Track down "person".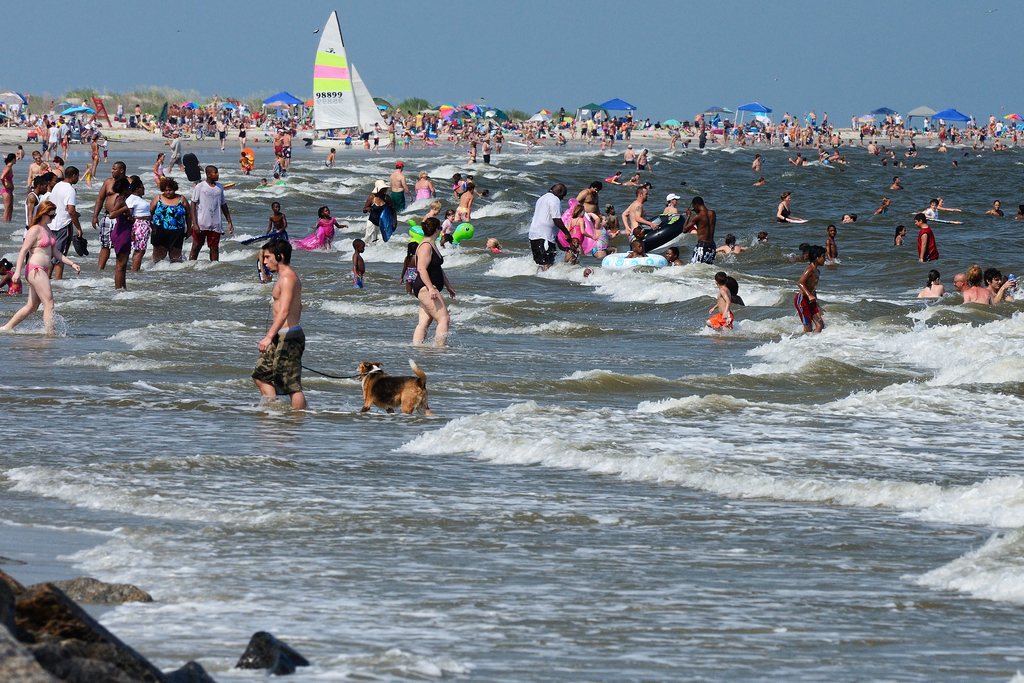
Tracked to region(624, 169, 639, 186).
